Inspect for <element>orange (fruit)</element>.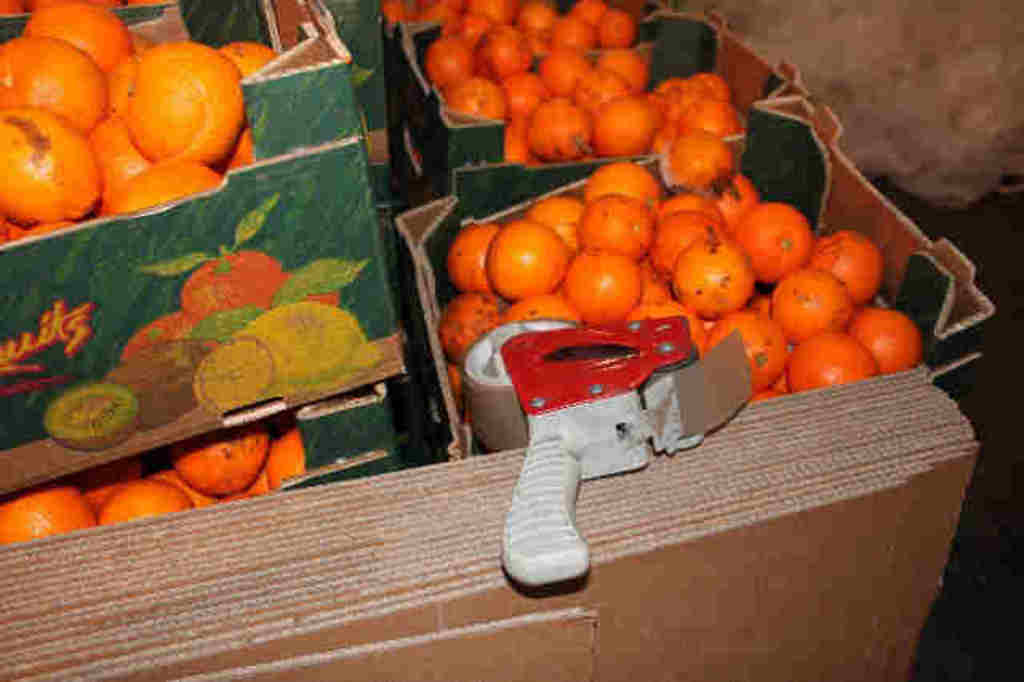
Inspection: <bbox>712, 307, 784, 368</bbox>.
